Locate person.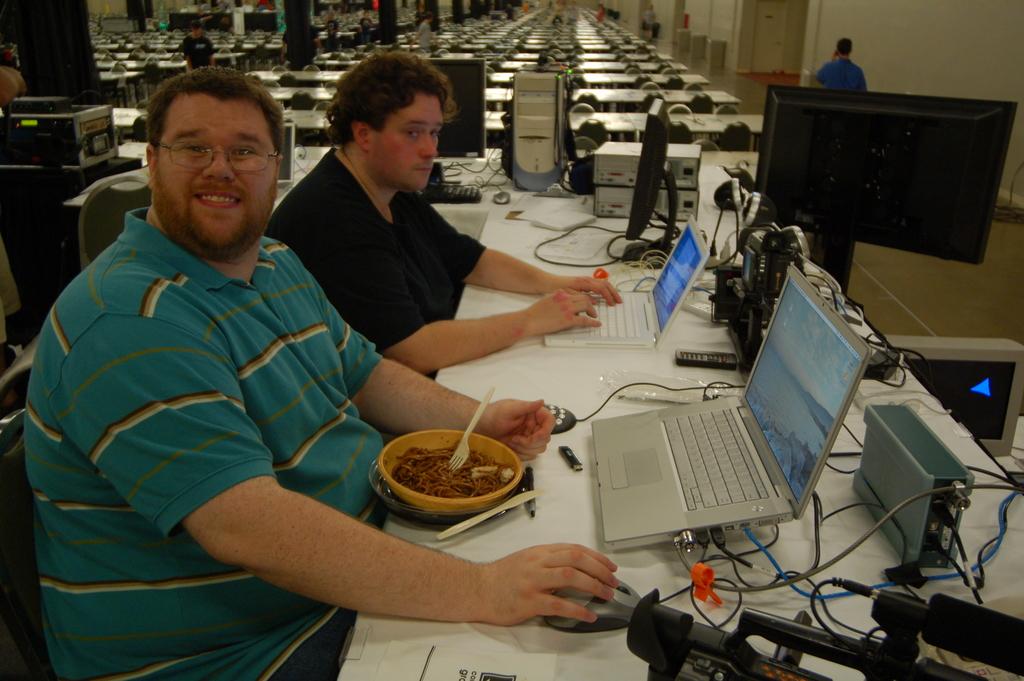
Bounding box: region(262, 53, 620, 376).
